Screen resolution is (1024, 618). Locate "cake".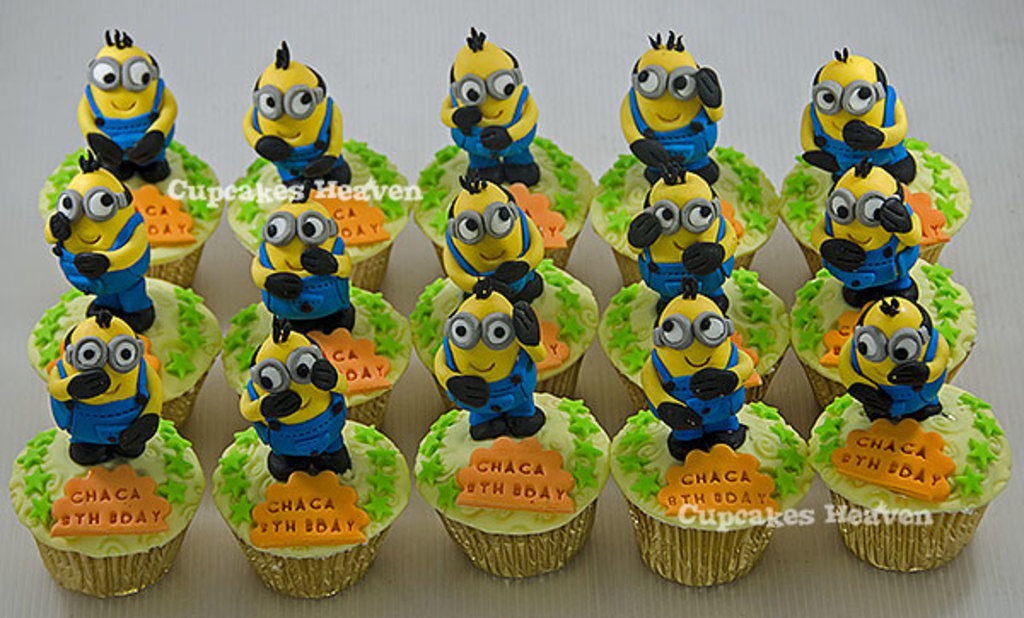
413/160/587/398.
